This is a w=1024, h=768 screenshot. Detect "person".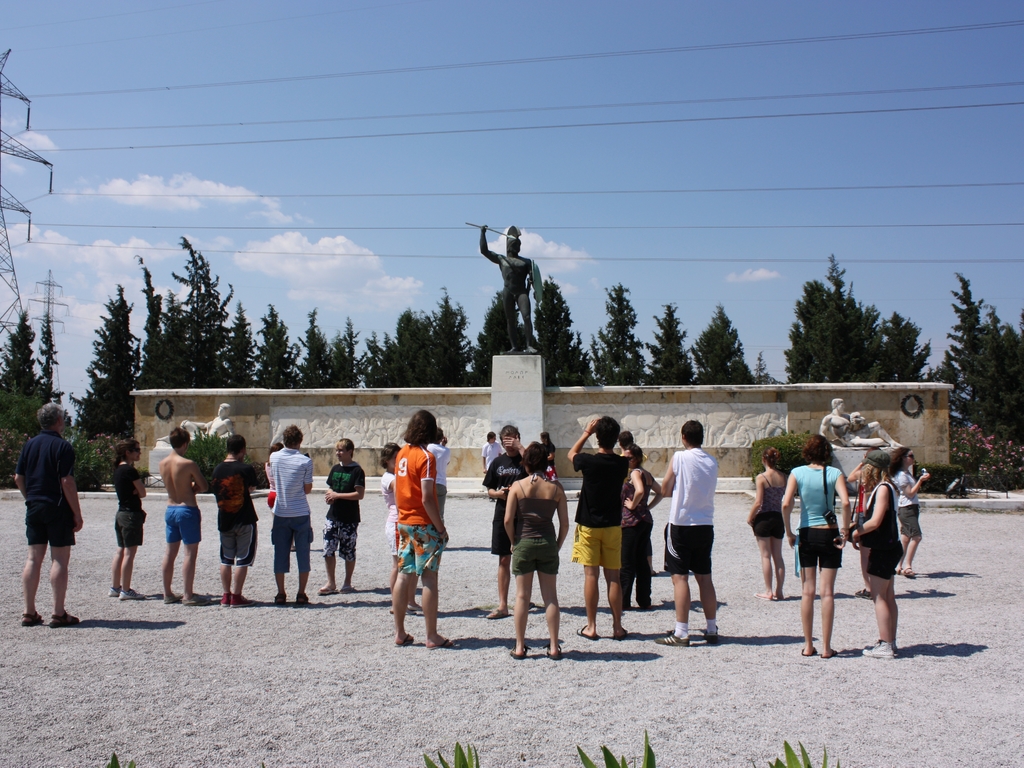
region(502, 440, 571, 661).
